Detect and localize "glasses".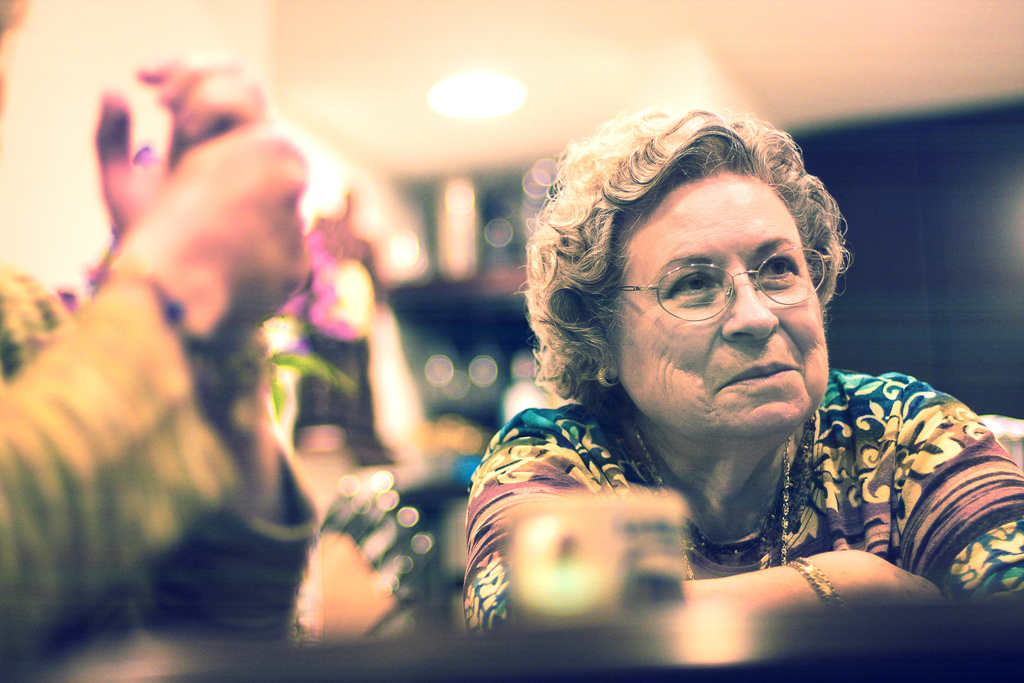
Localized at {"left": 610, "top": 242, "right": 836, "bottom": 318}.
